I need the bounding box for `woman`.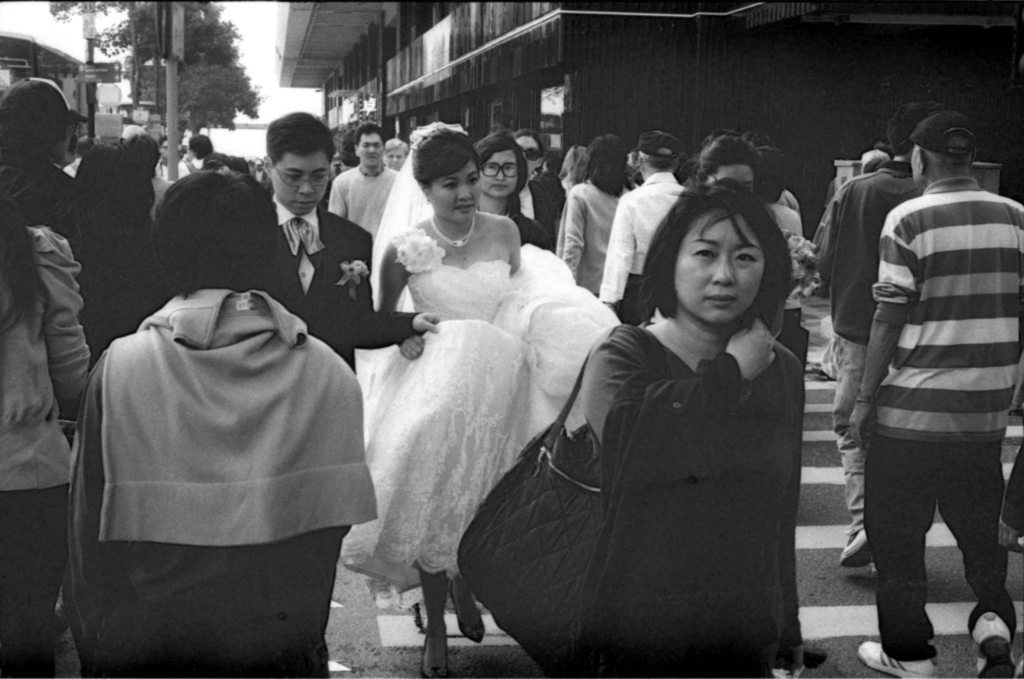
Here it is: x1=505 y1=129 x2=565 y2=247.
